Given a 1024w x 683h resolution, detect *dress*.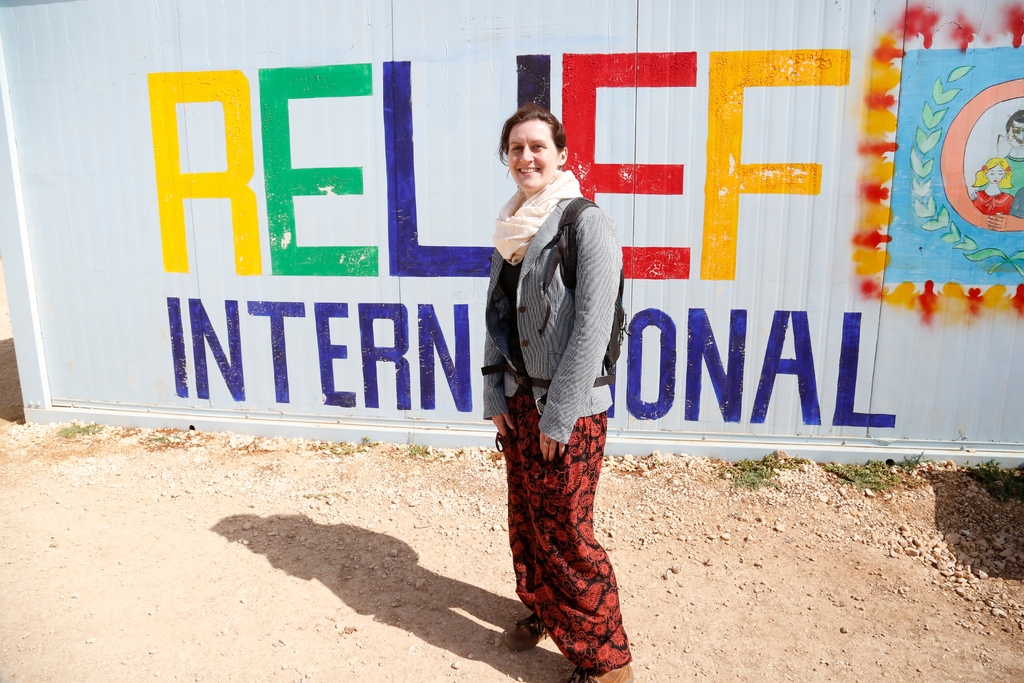
l=490, t=163, r=624, b=532.
